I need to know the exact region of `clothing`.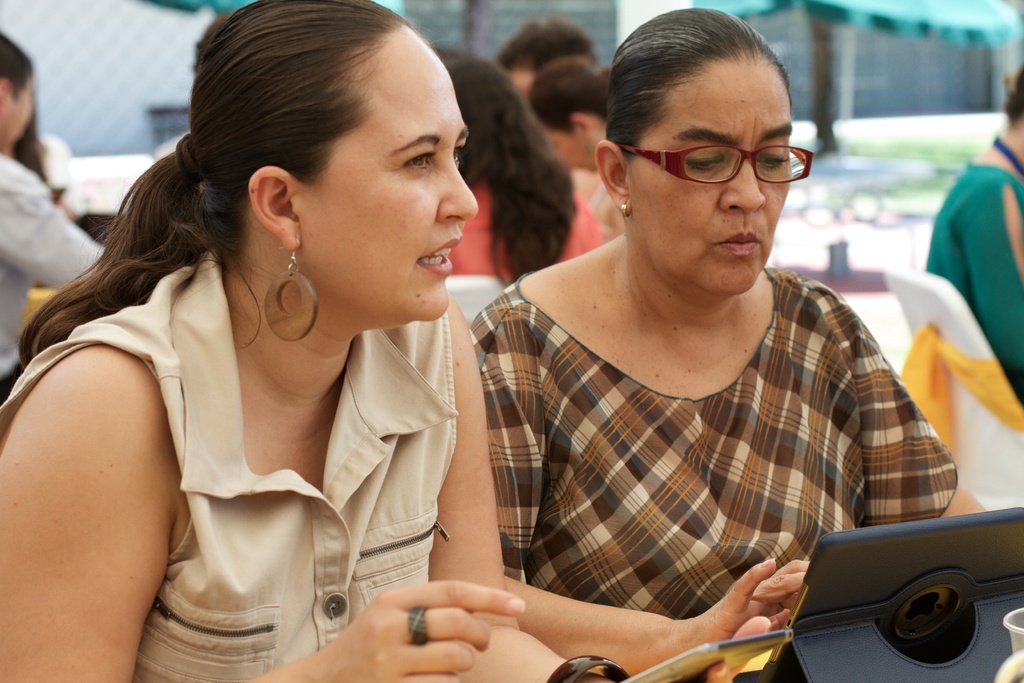
Region: rect(0, 144, 108, 400).
